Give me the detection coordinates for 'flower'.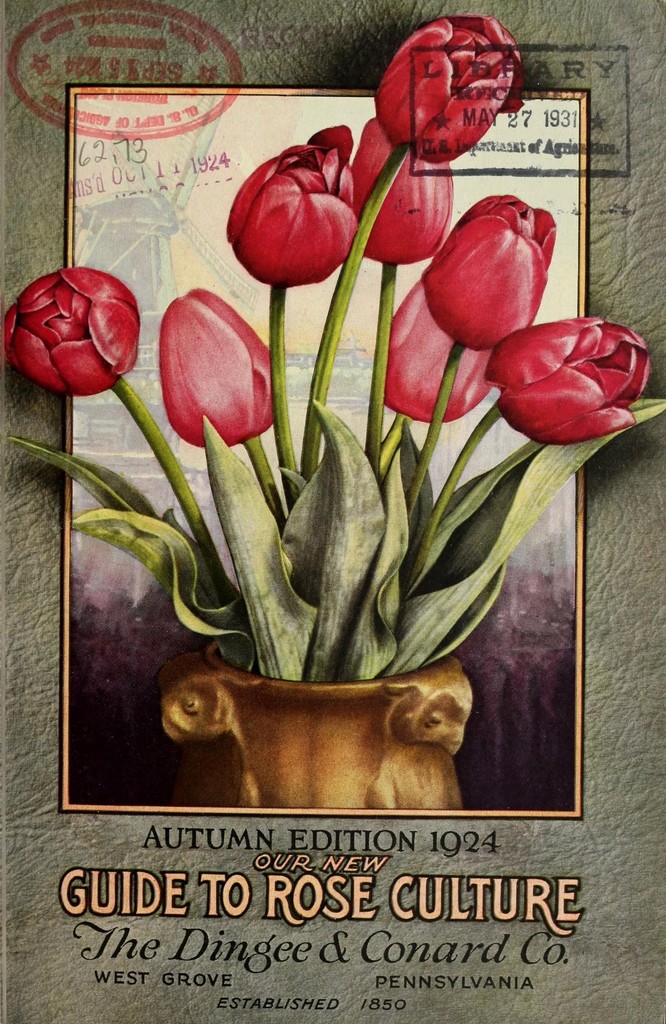
detection(0, 258, 143, 399).
